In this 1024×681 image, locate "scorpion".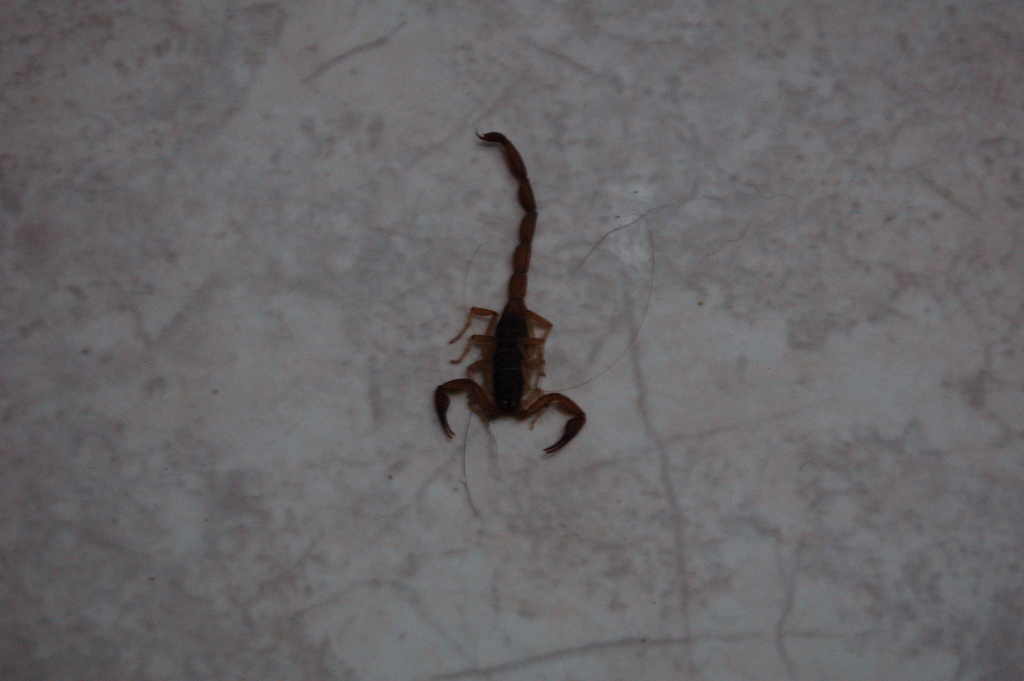
Bounding box: bbox(429, 127, 589, 461).
